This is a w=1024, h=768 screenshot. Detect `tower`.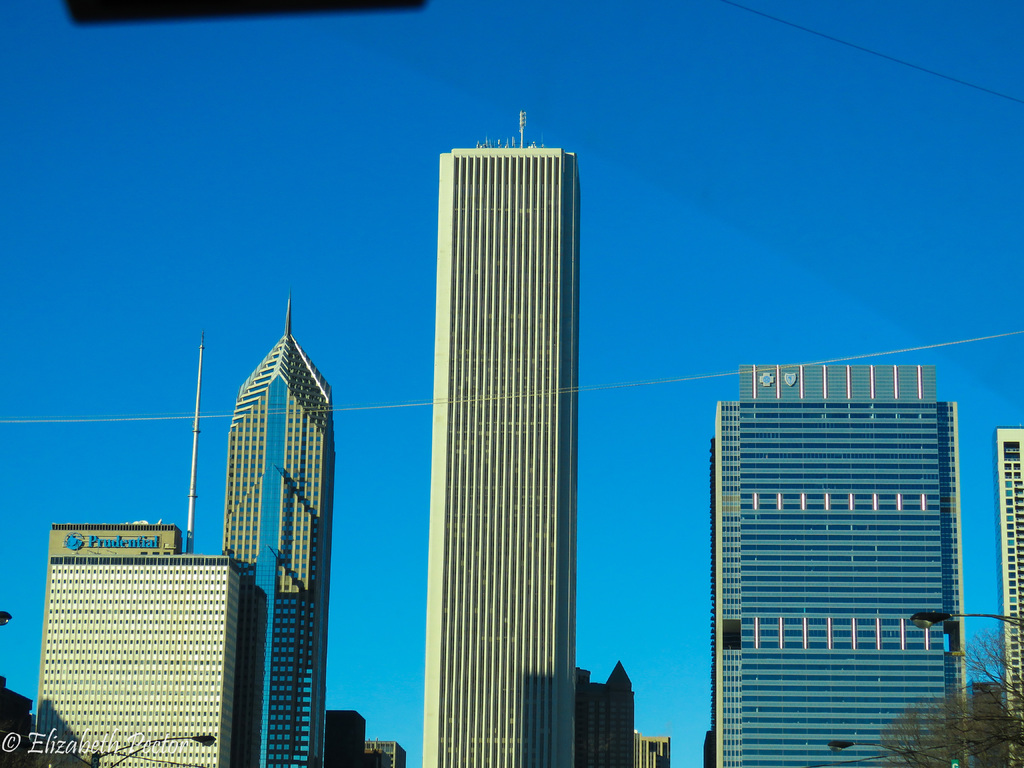
x1=435, y1=106, x2=573, y2=767.
